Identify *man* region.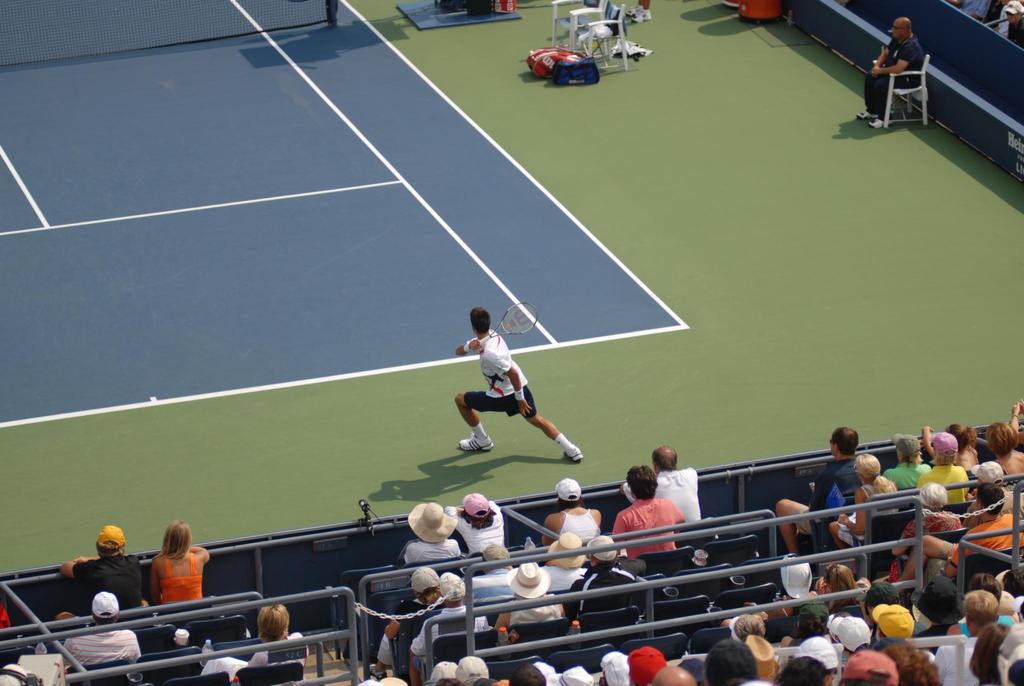
Region: {"x1": 827, "y1": 611, "x2": 876, "y2": 660}.
